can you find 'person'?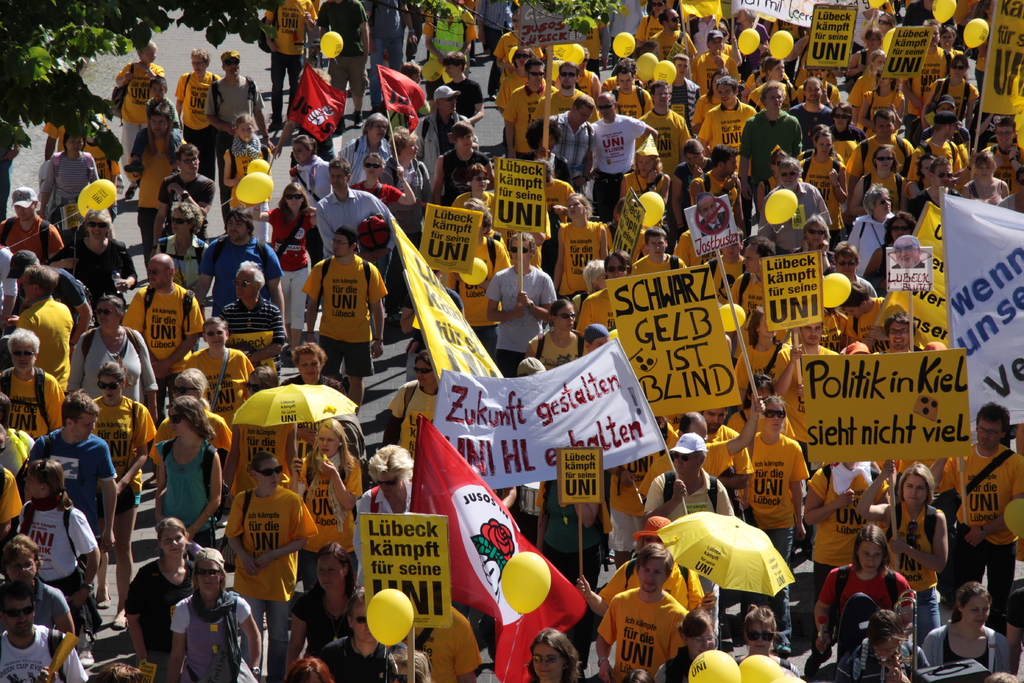
Yes, bounding box: BBox(172, 47, 220, 183).
